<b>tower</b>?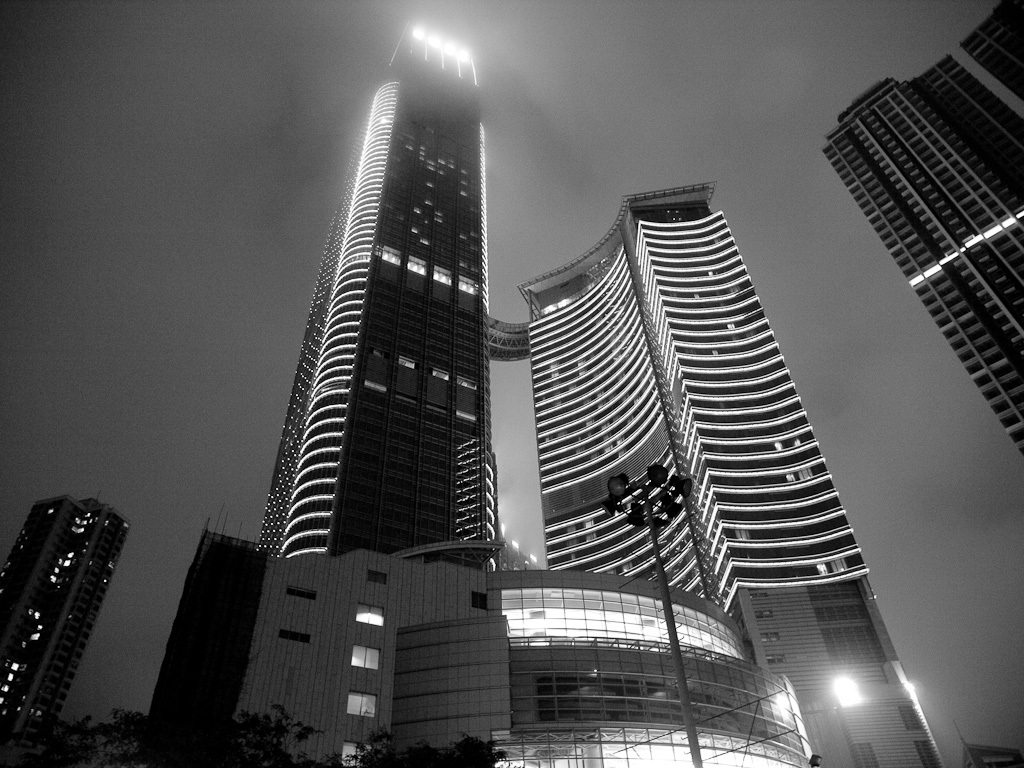
(0,490,122,767)
